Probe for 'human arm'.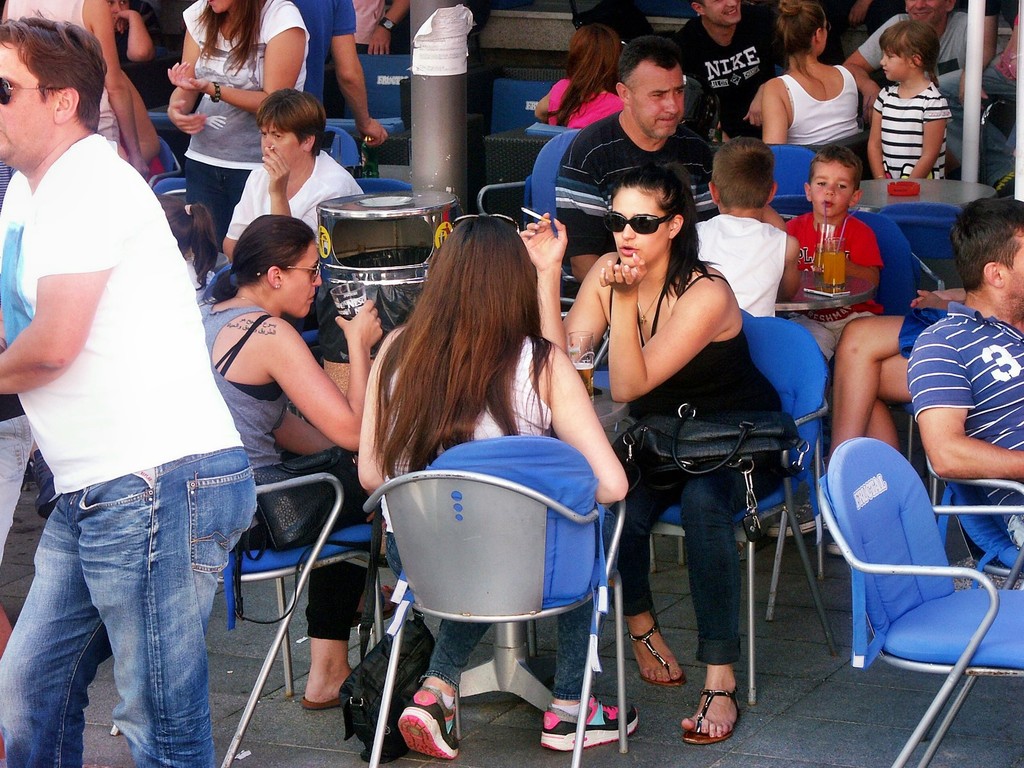
Probe result: locate(956, 0, 997, 111).
